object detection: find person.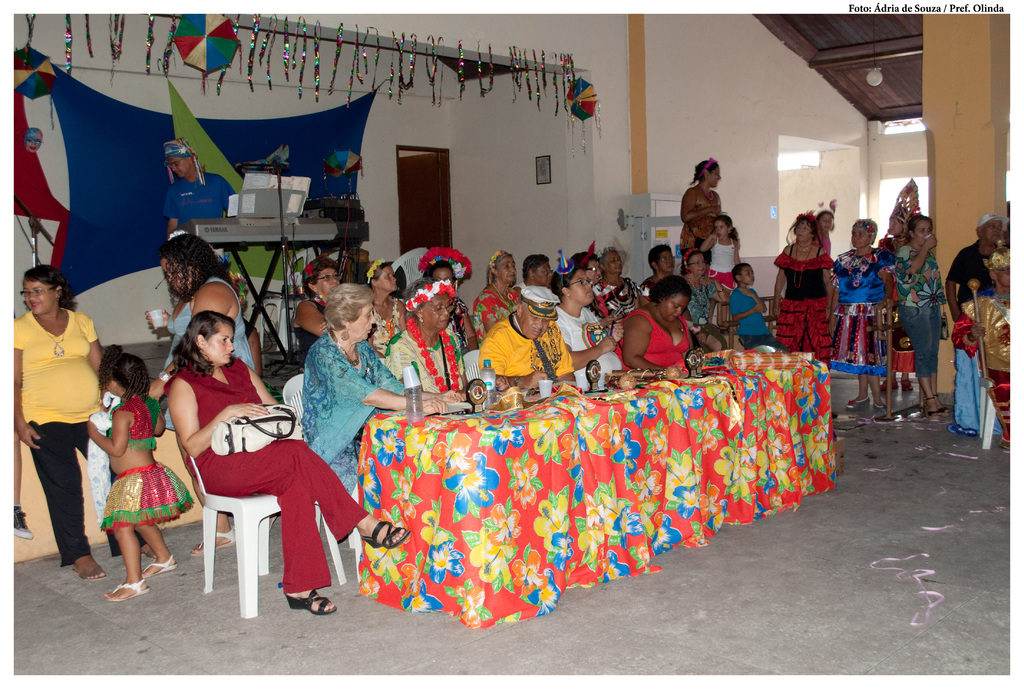
l=828, t=217, r=895, b=408.
